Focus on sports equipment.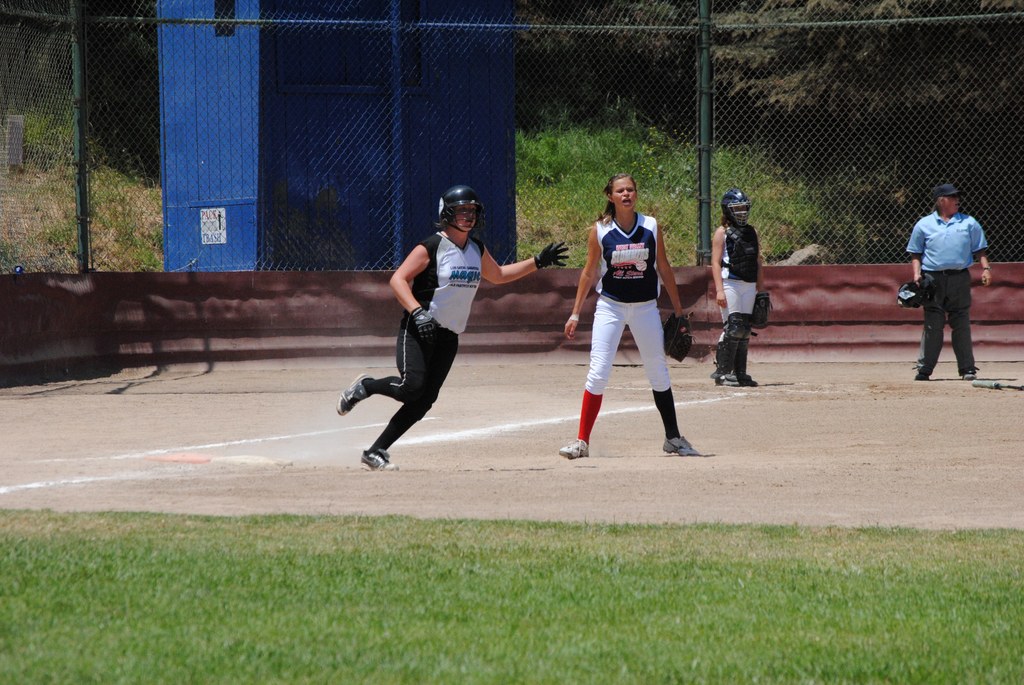
Focused at (751, 289, 773, 328).
